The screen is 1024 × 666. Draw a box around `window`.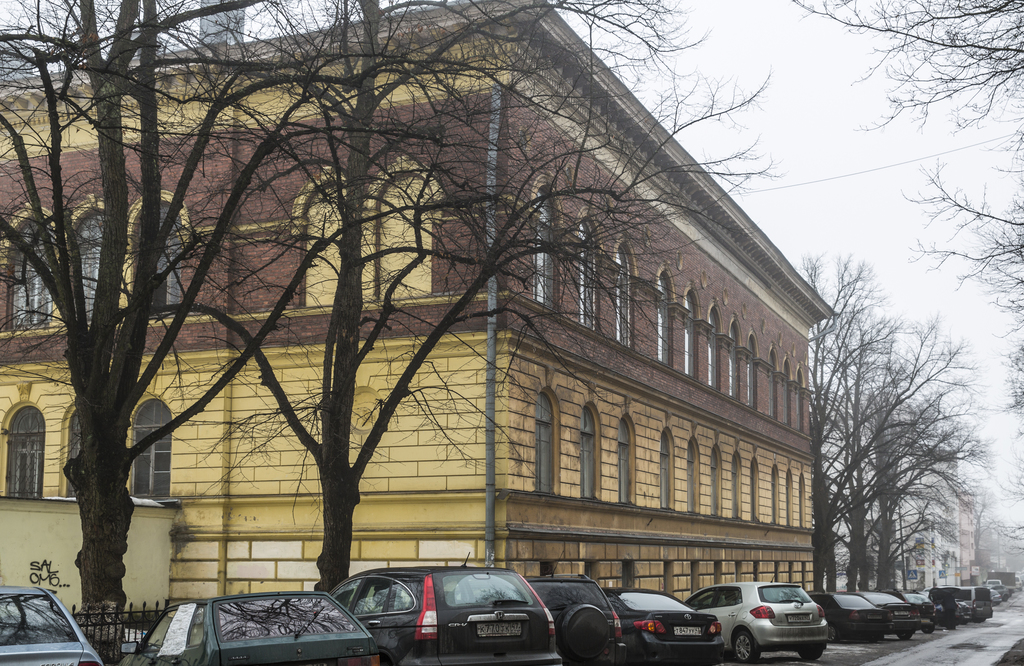
<box>57,400,78,494</box>.
